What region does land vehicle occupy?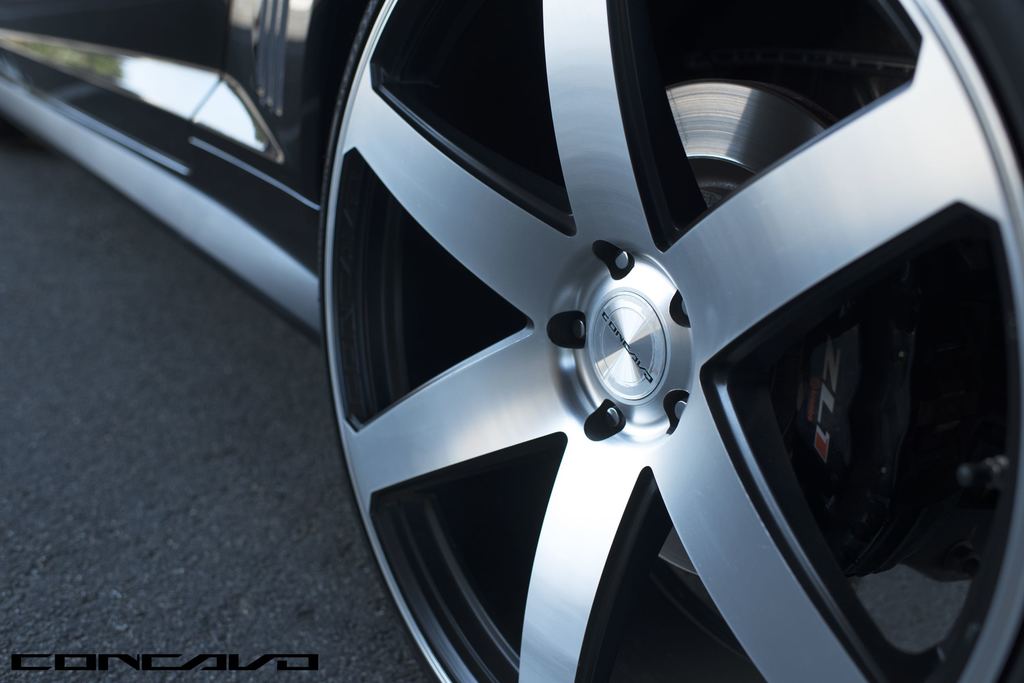
[left=0, top=0, right=1023, bottom=682].
